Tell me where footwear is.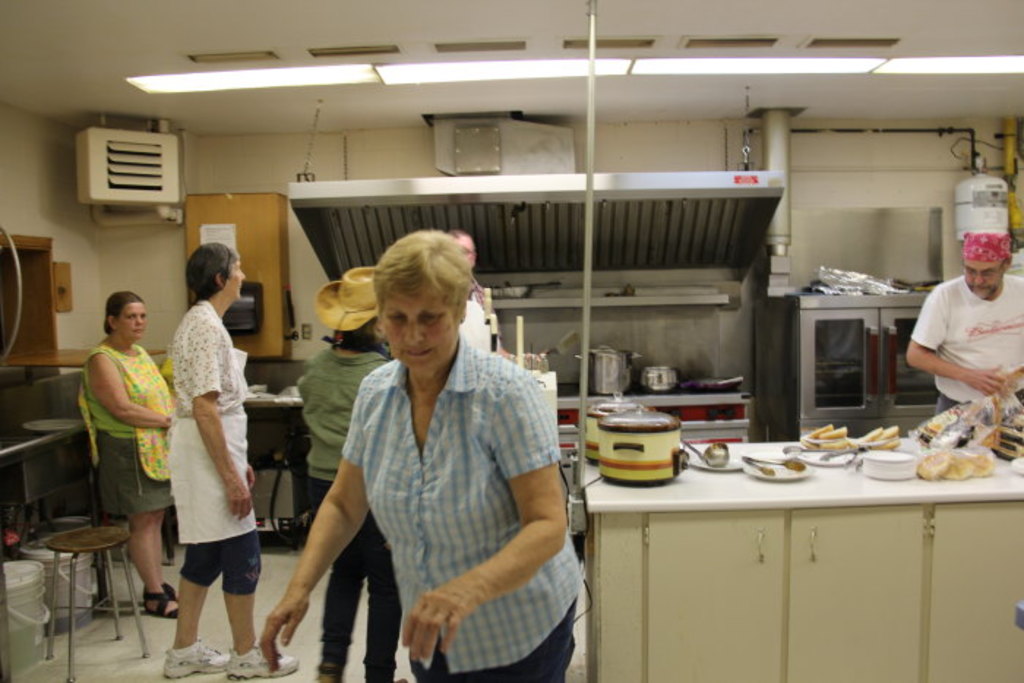
footwear is at pyautogui.locateOnScreen(225, 645, 300, 682).
